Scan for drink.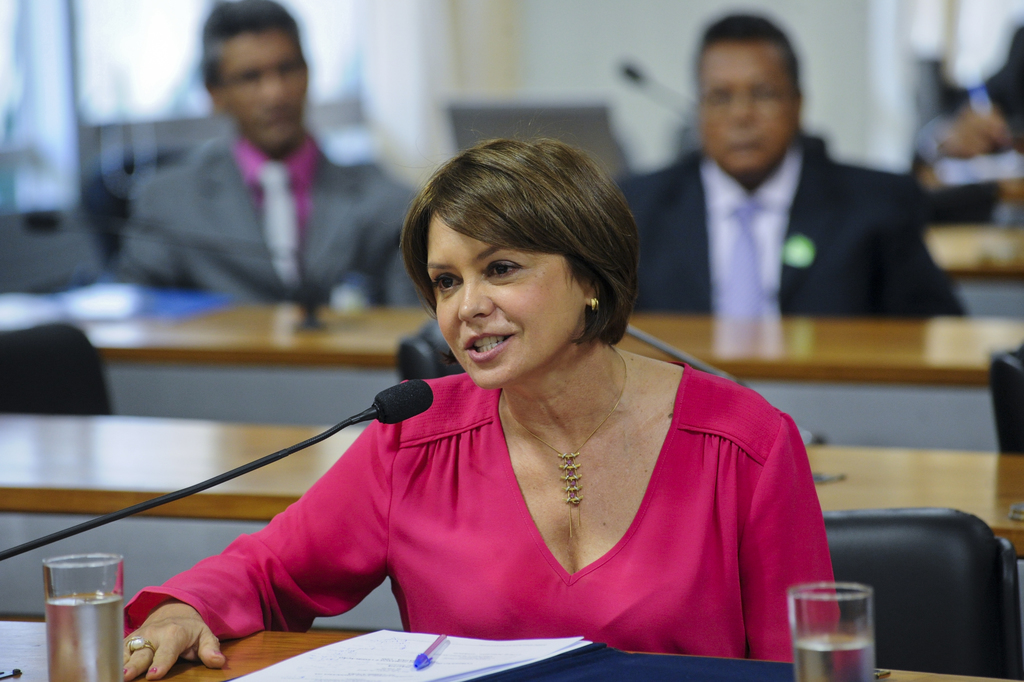
Scan result: locate(45, 594, 123, 681).
